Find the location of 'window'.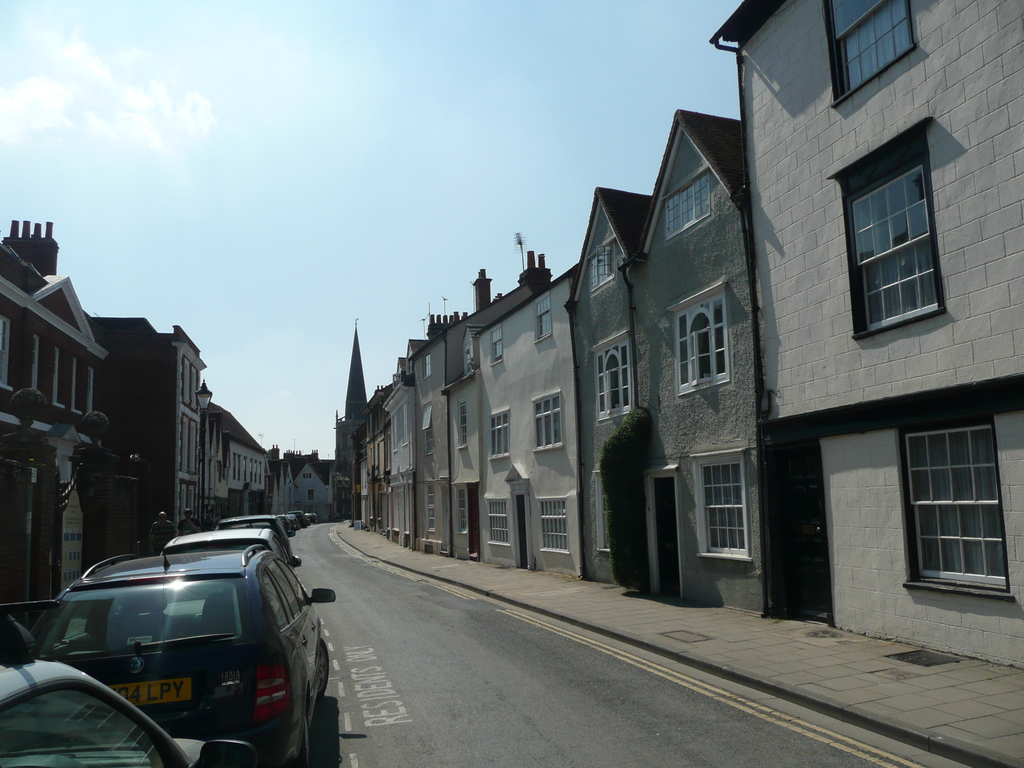
Location: bbox(535, 501, 567, 556).
